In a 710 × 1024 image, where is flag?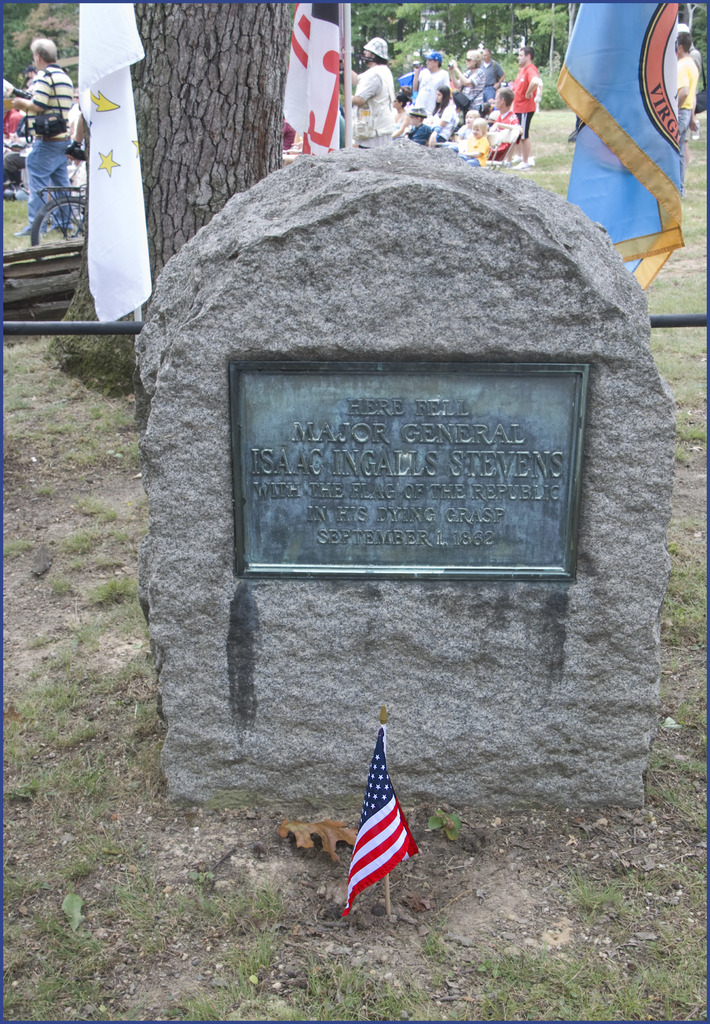
crop(550, 0, 688, 290).
